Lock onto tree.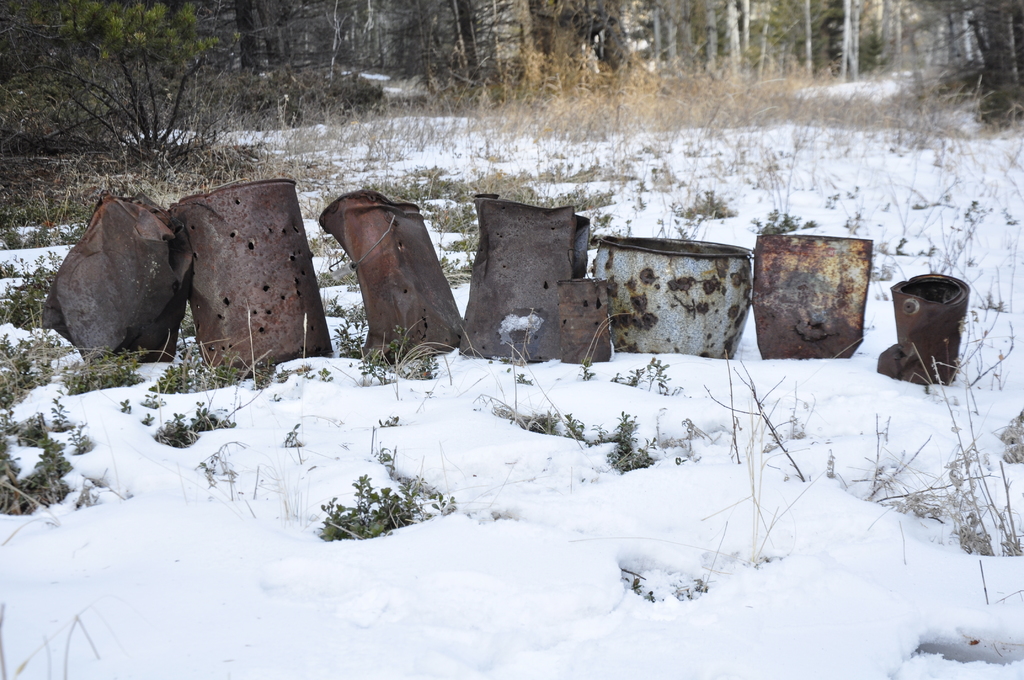
Locked: 252, 0, 1023, 187.
